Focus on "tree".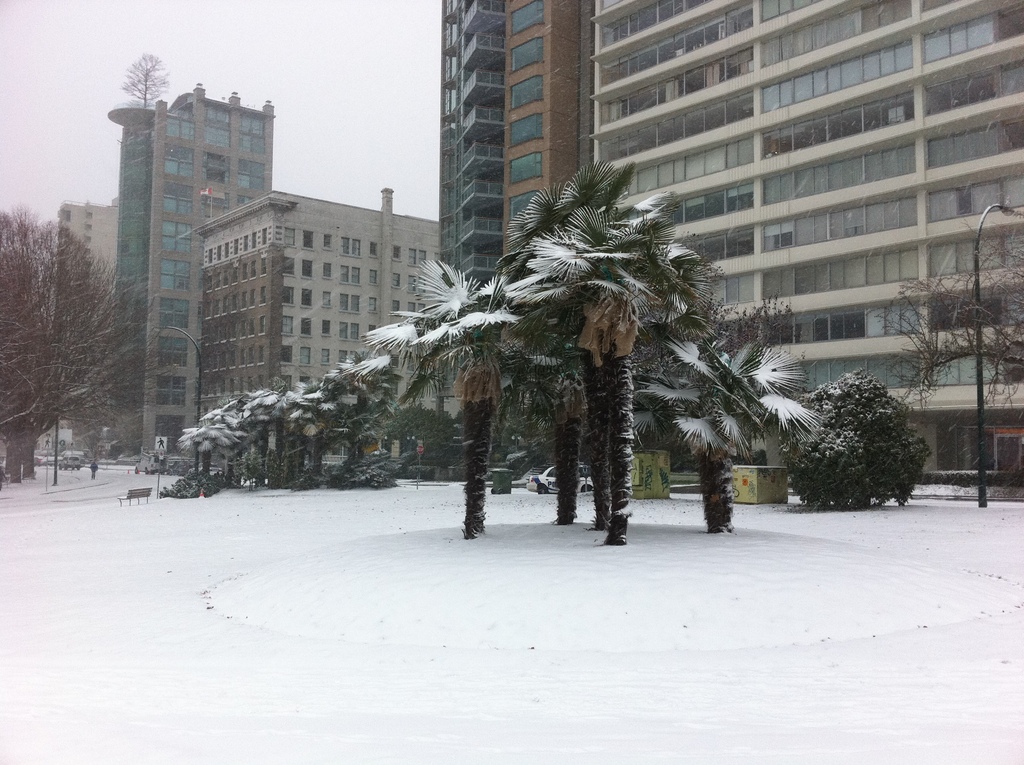
Focused at [767,361,927,524].
